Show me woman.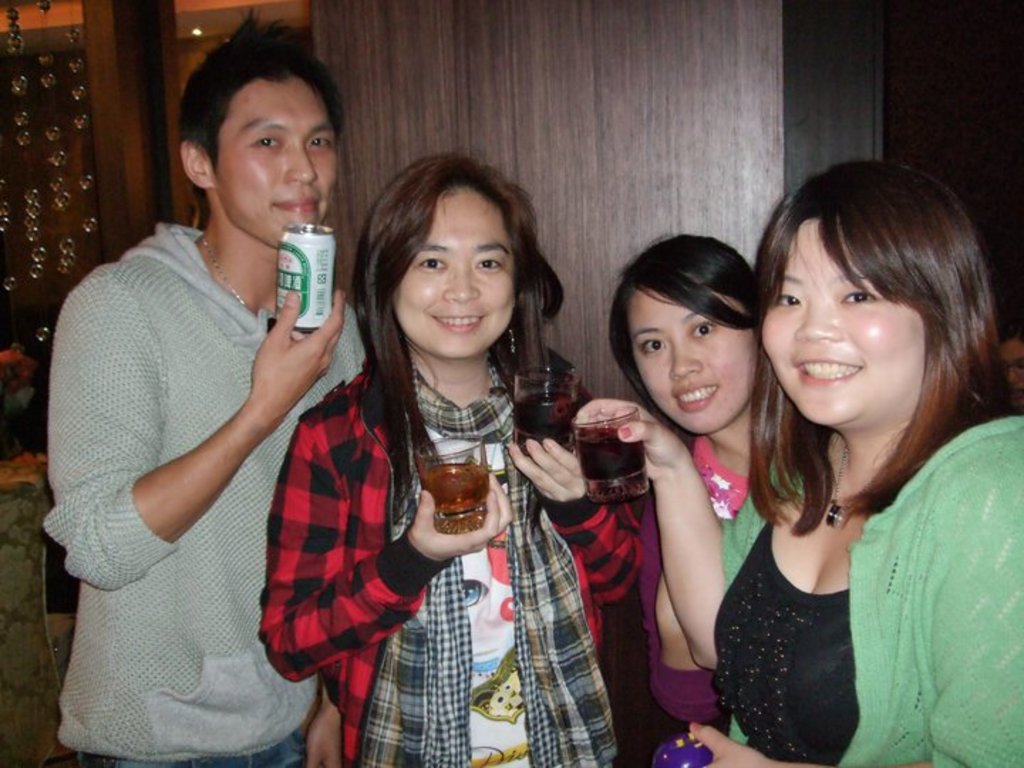
woman is here: crop(606, 235, 758, 721).
